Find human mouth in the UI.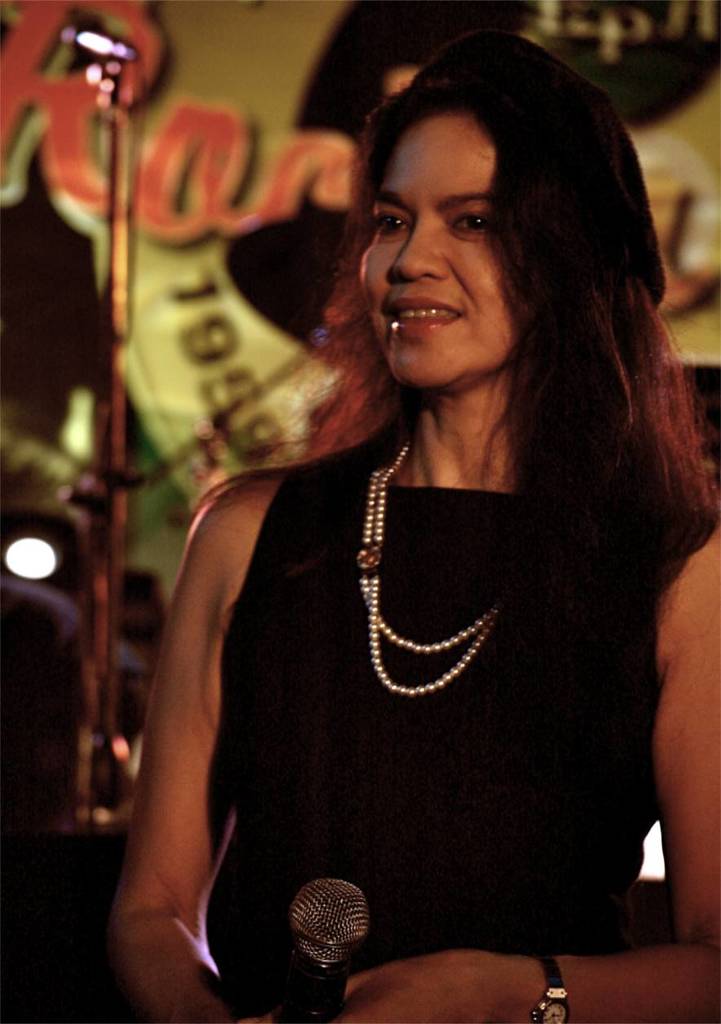
UI element at box(383, 297, 463, 332).
